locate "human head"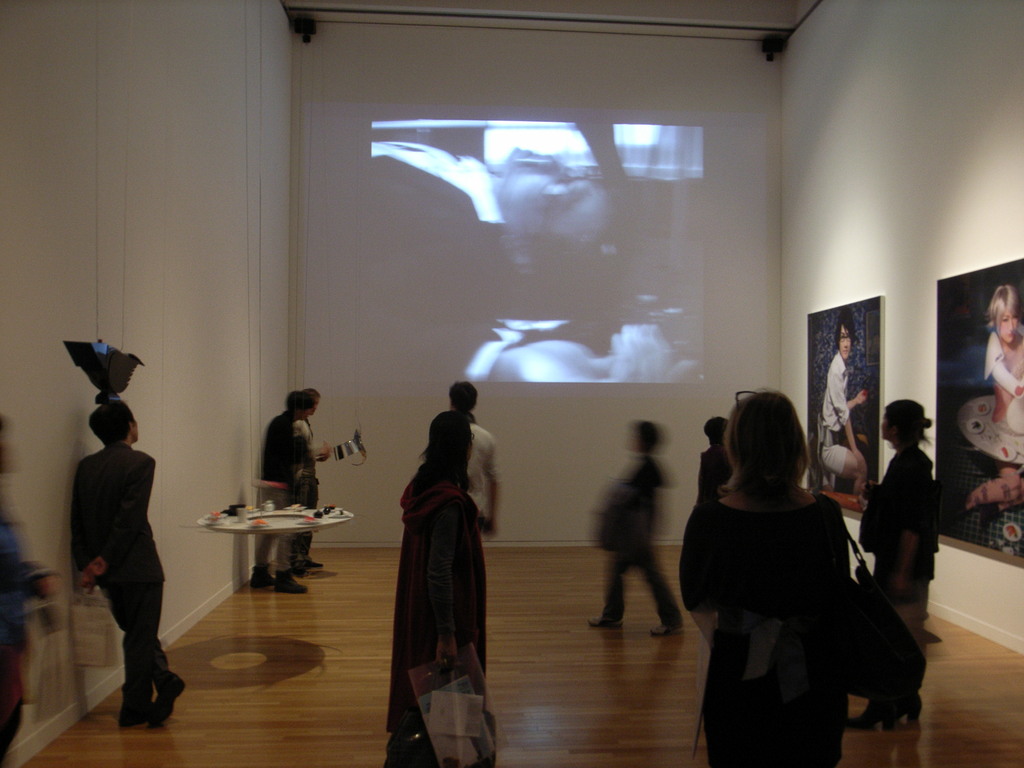
449 378 481 414
